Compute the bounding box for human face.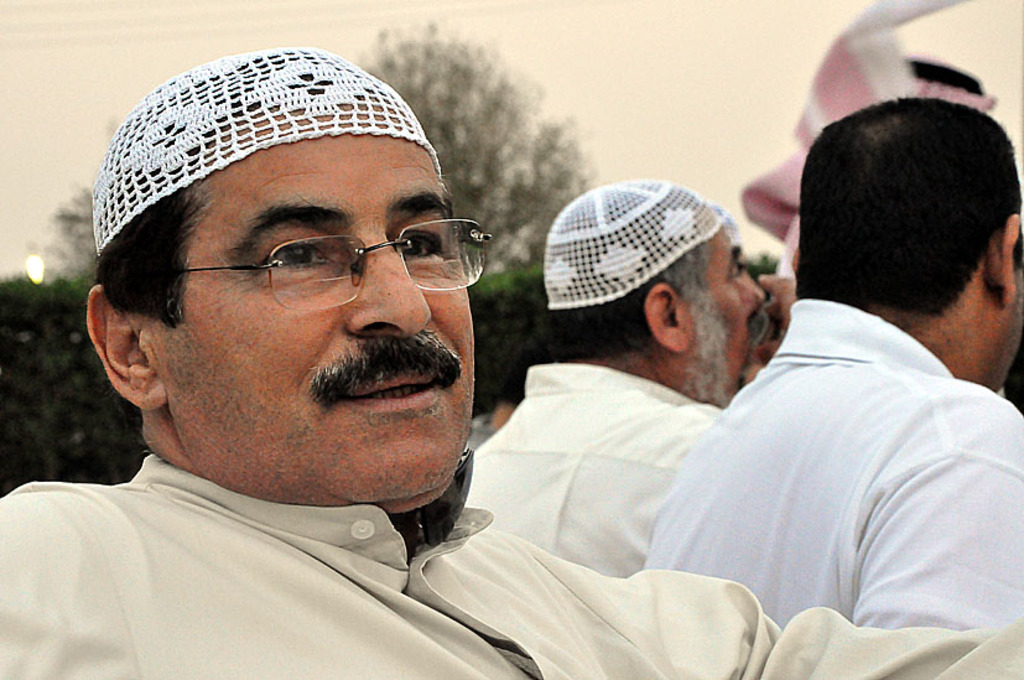
select_region(155, 95, 482, 493).
